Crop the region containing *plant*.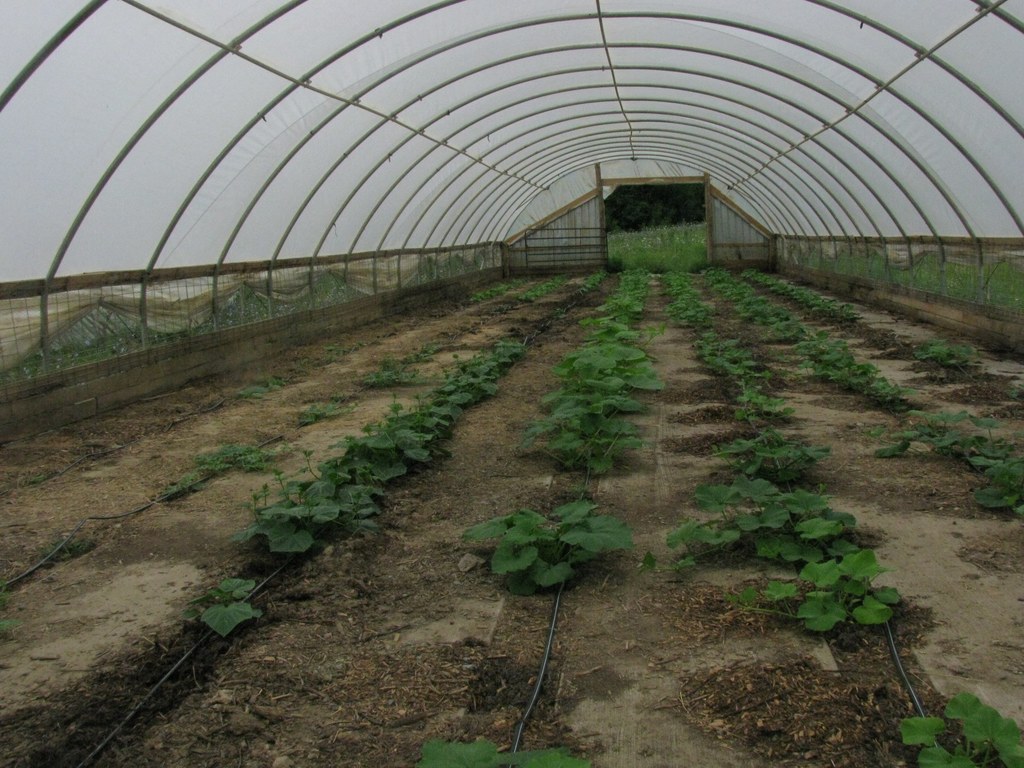
Crop region: (152, 438, 285, 508).
